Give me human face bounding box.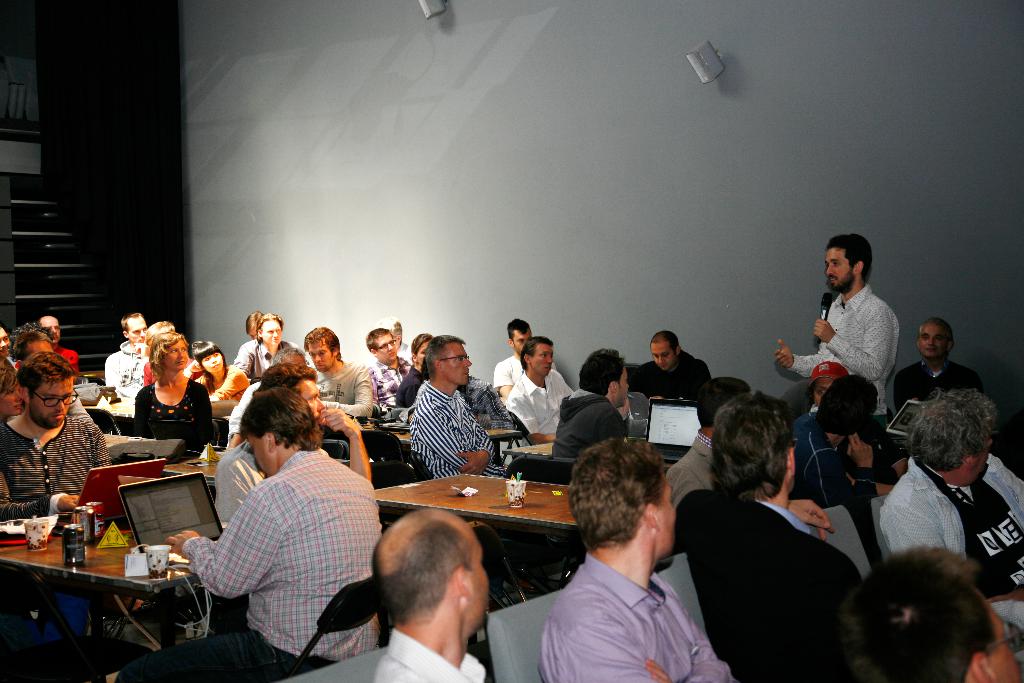
(left=920, top=322, right=946, bottom=358).
